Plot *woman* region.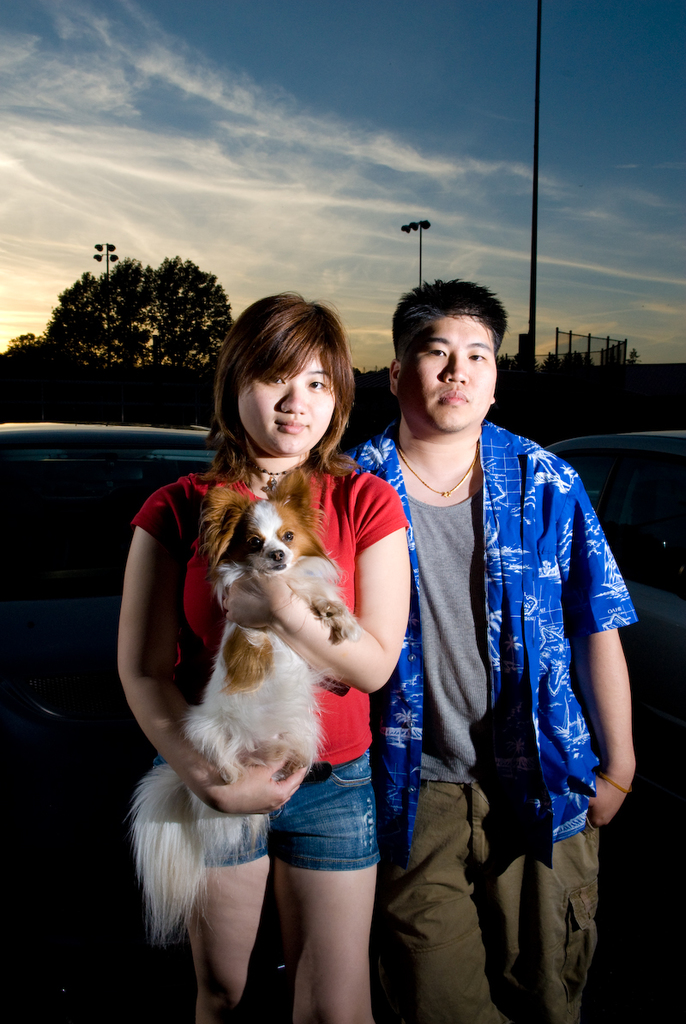
Plotted at {"left": 141, "top": 319, "right": 413, "bottom": 1010}.
